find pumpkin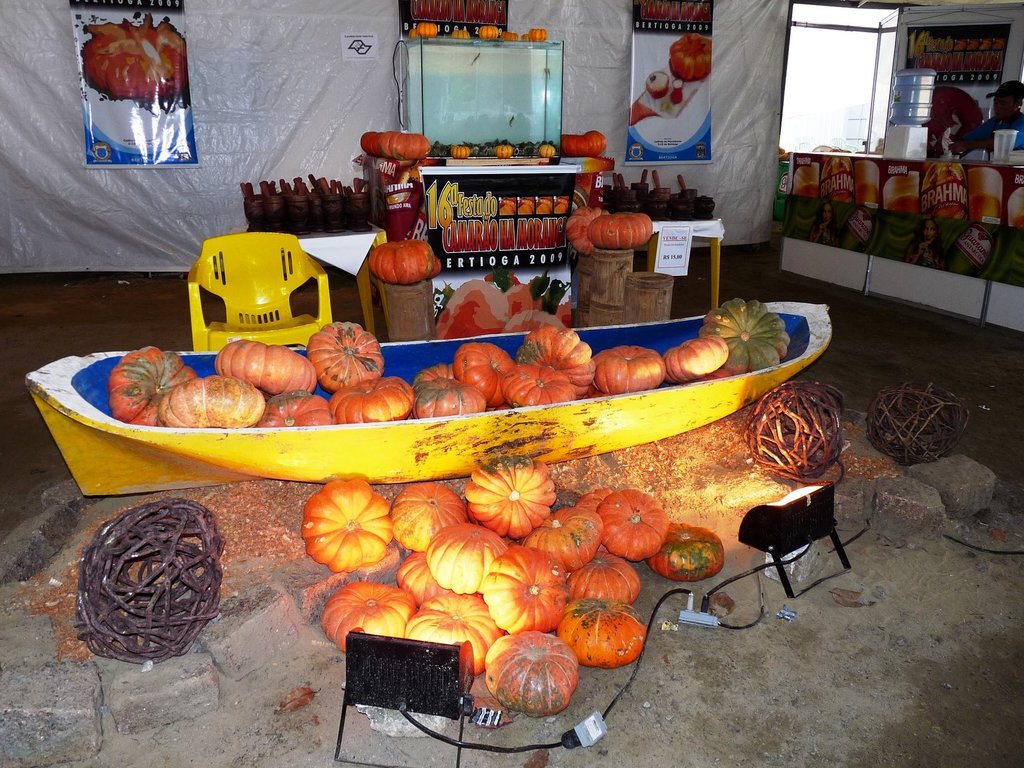
BBox(979, 38, 991, 49)
